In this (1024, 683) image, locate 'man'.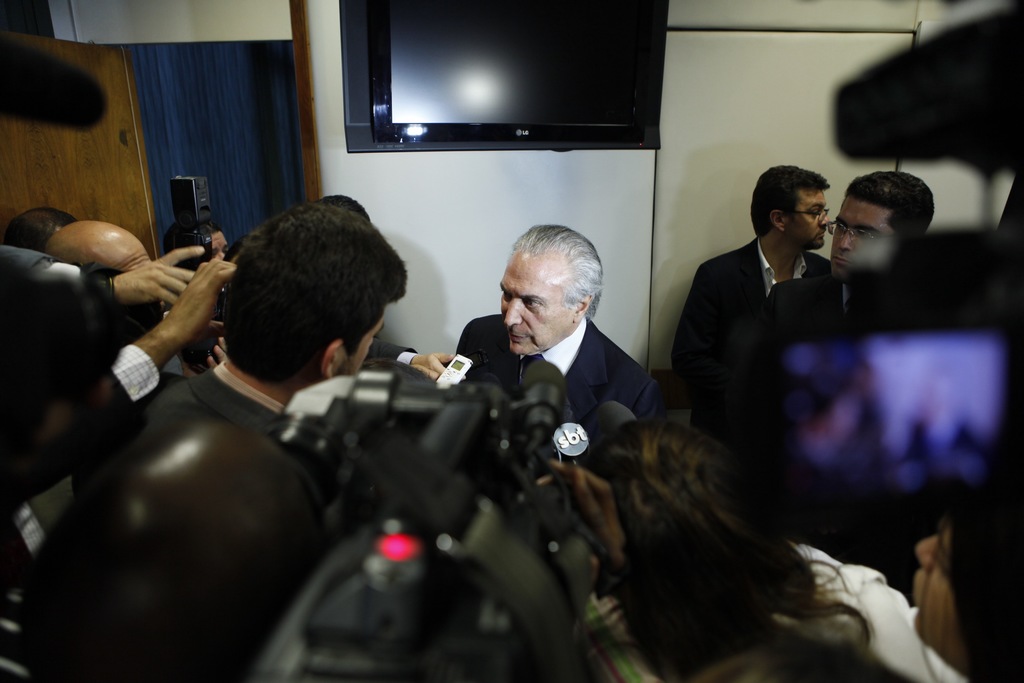
Bounding box: region(725, 169, 942, 531).
